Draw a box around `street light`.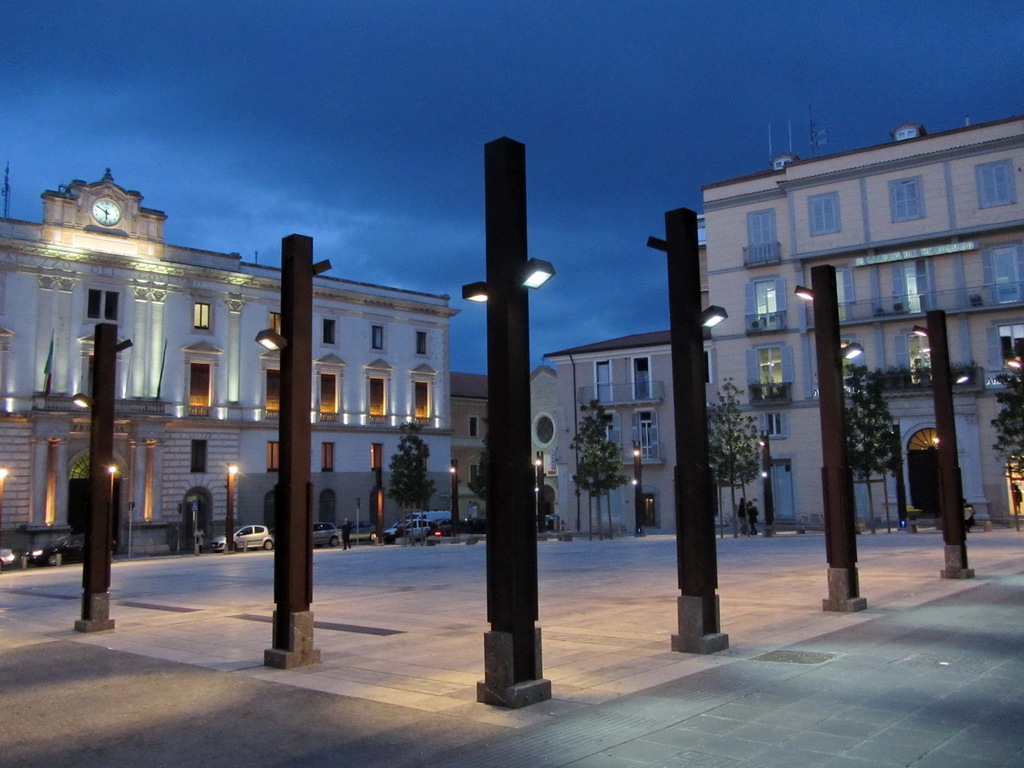
bbox=(638, 202, 730, 662).
